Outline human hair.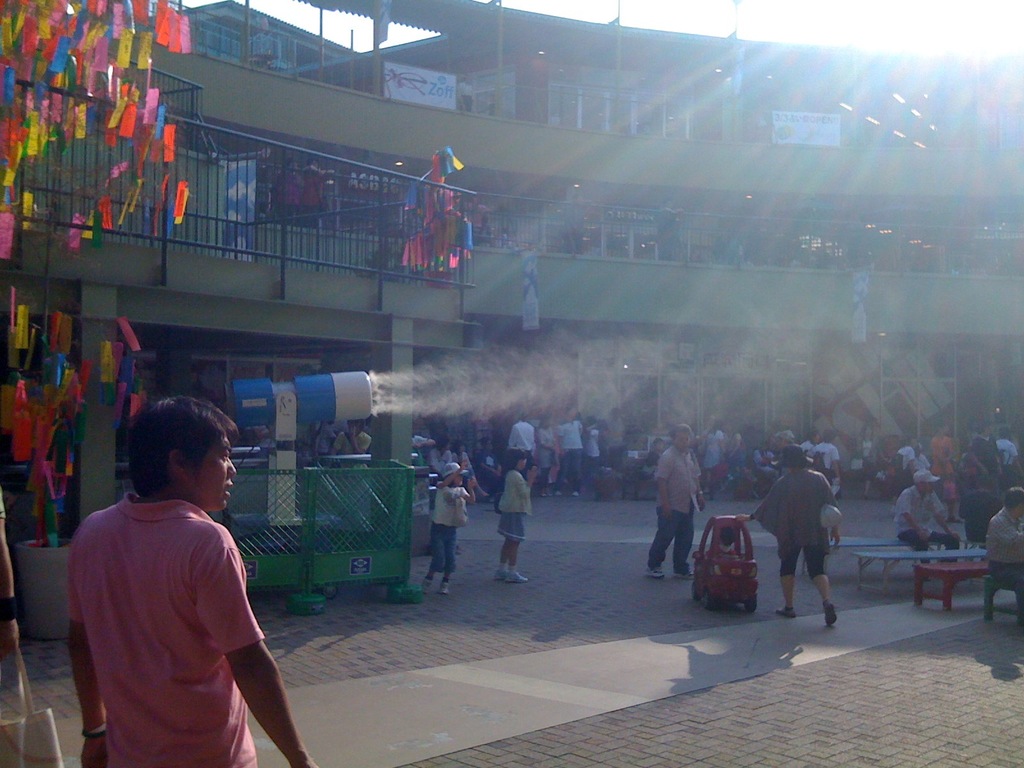
Outline: l=1001, t=485, r=1023, b=512.
